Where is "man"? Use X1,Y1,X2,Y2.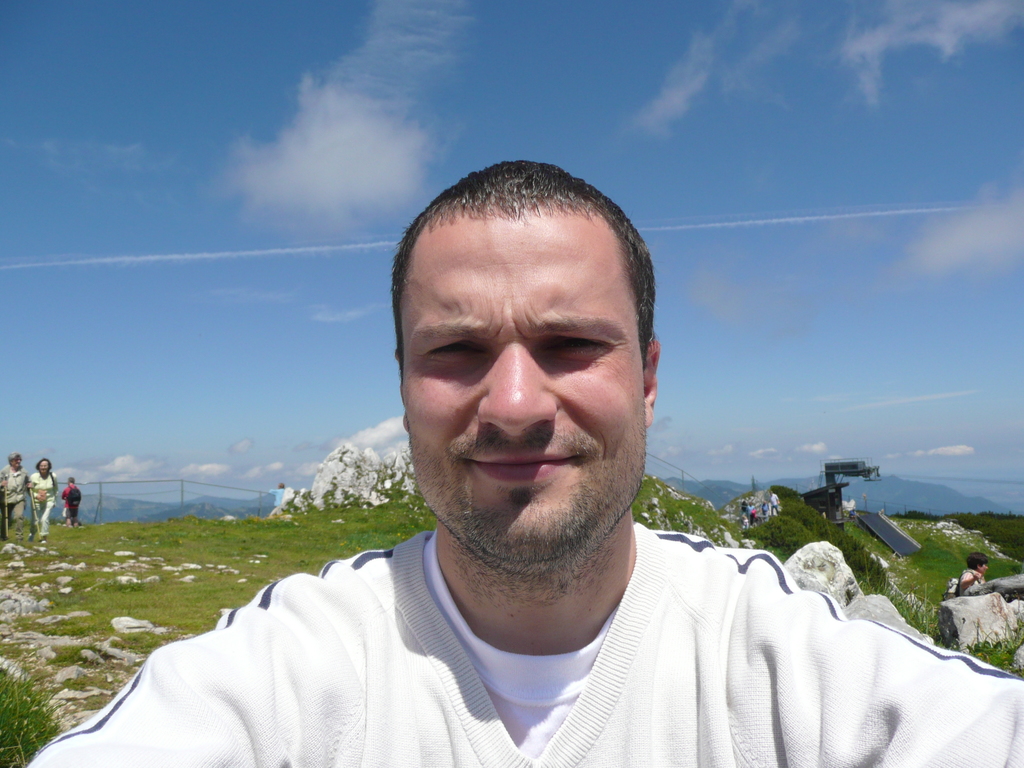
22,156,1023,767.
